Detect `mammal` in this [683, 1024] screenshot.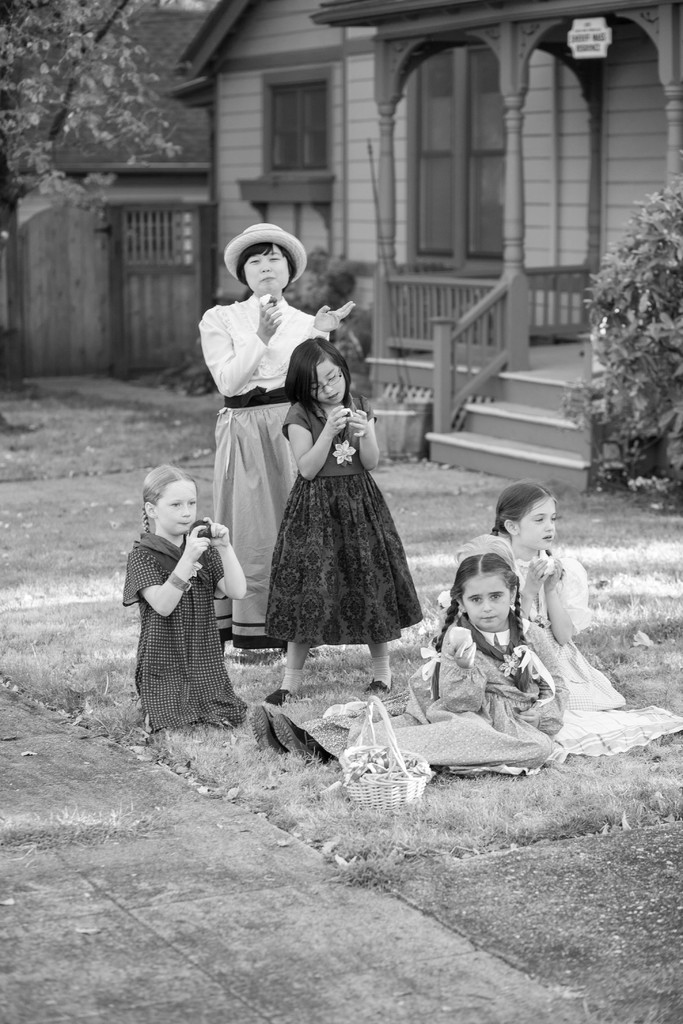
Detection: region(119, 461, 248, 729).
